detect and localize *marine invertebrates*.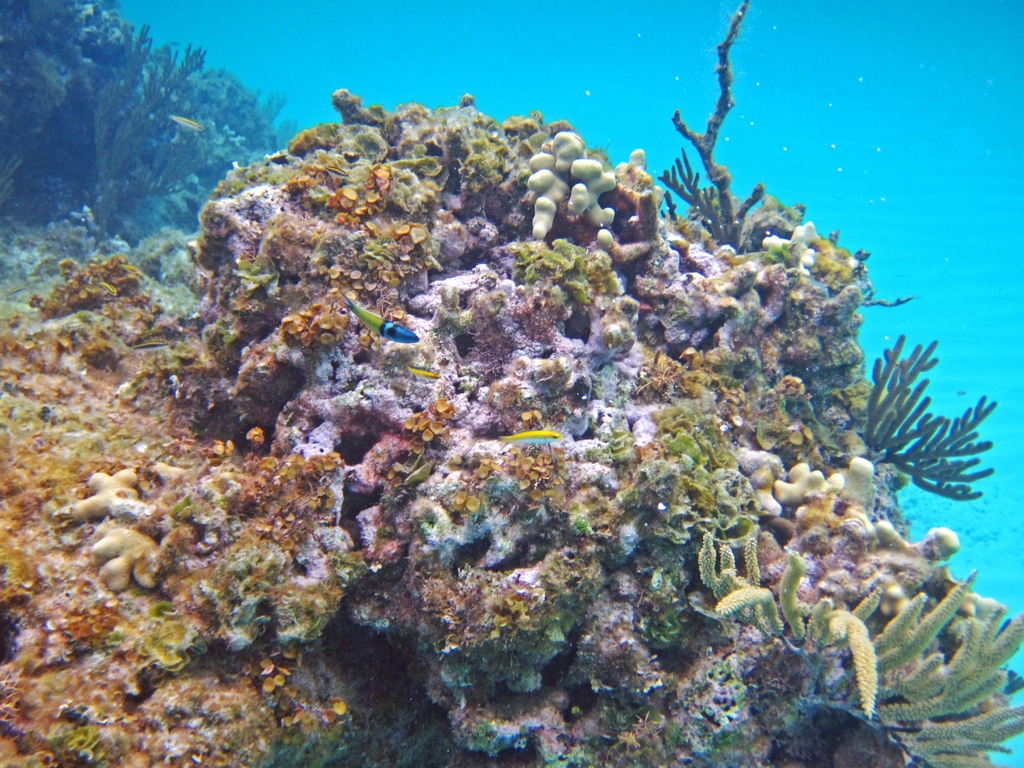
Localized at select_region(513, 124, 639, 260).
